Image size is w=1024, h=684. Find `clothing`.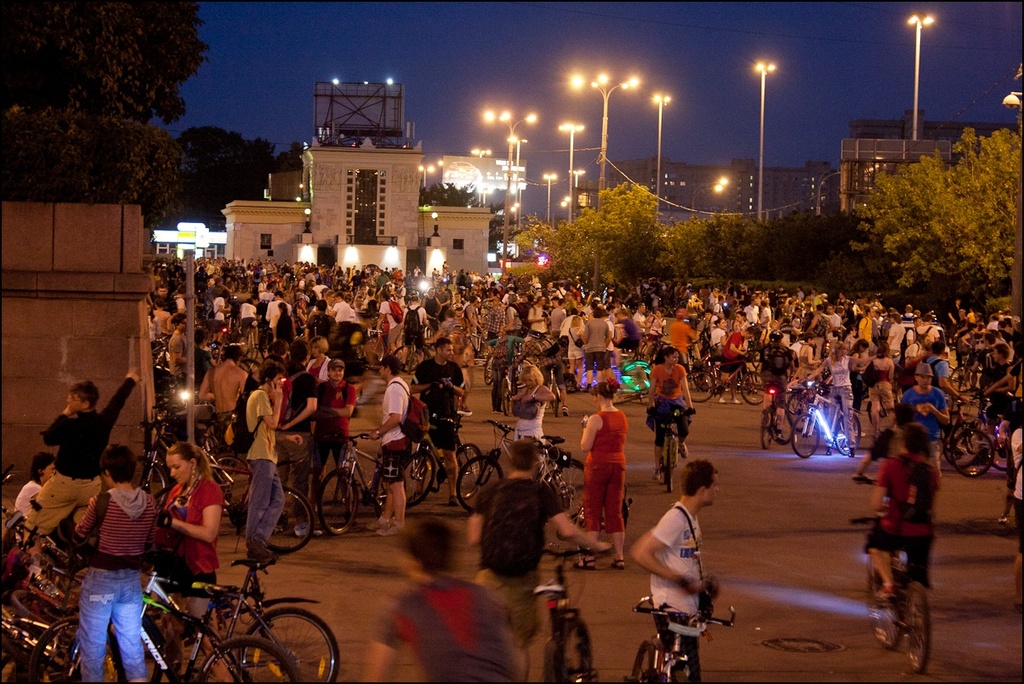
{"x1": 35, "y1": 386, "x2": 135, "y2": 531}.
